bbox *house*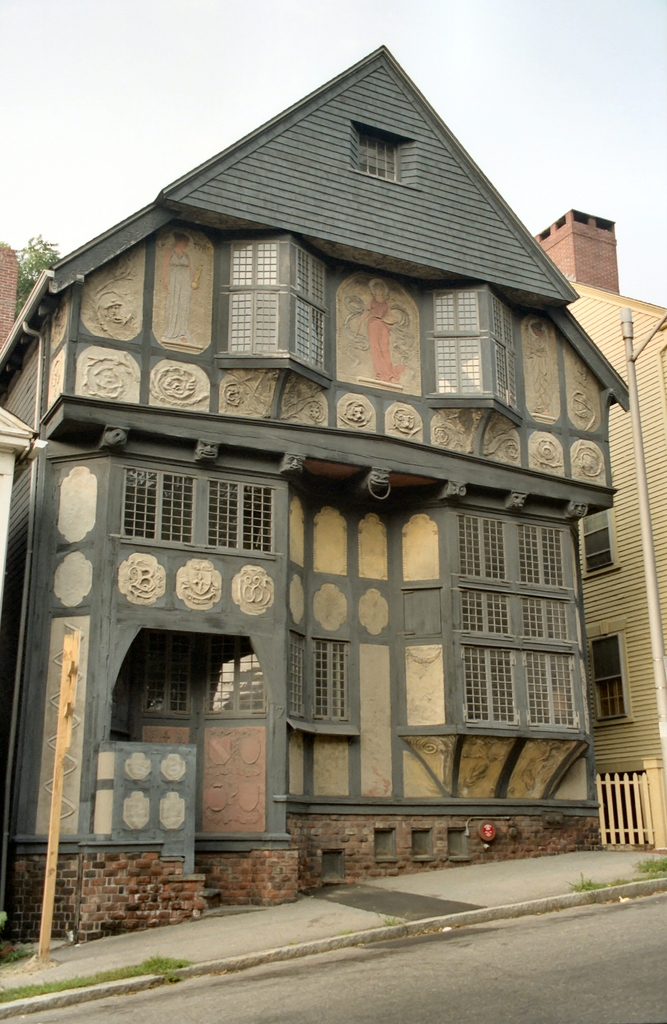
region(0, 40, 628, 944)
